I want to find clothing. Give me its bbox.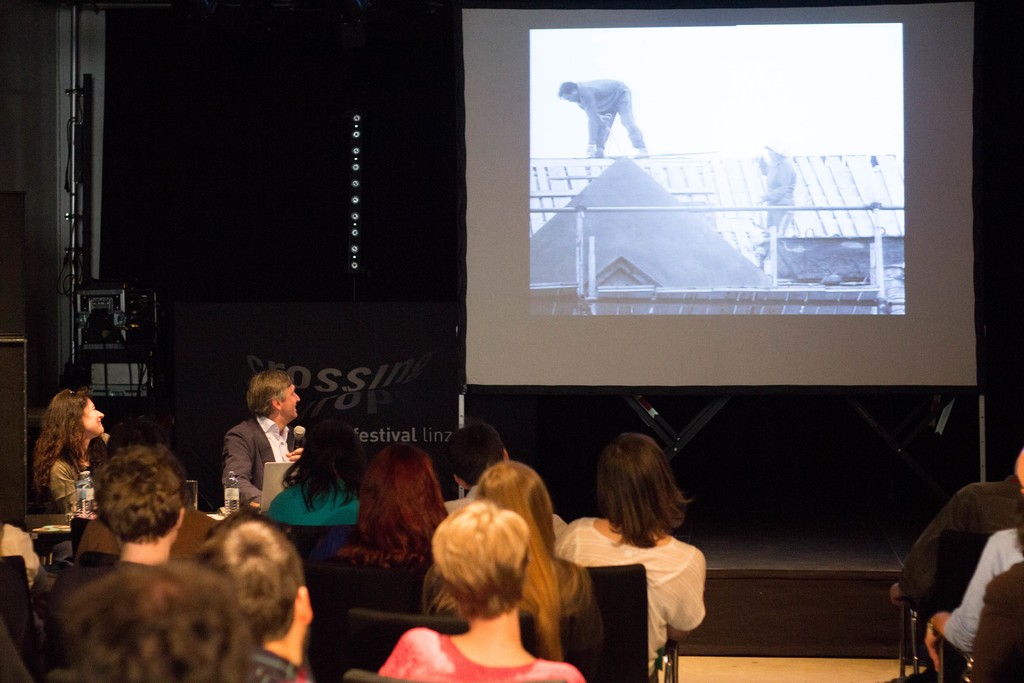
bbox=(234, 413, 276, 506).
